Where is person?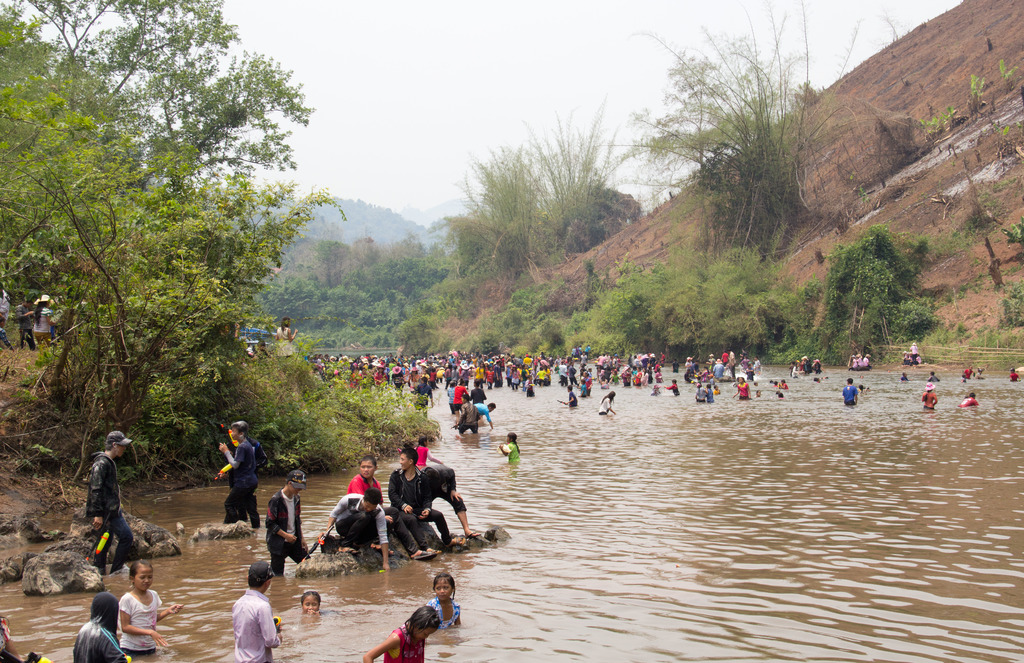
bbox=[476, 402, 494, 428].
